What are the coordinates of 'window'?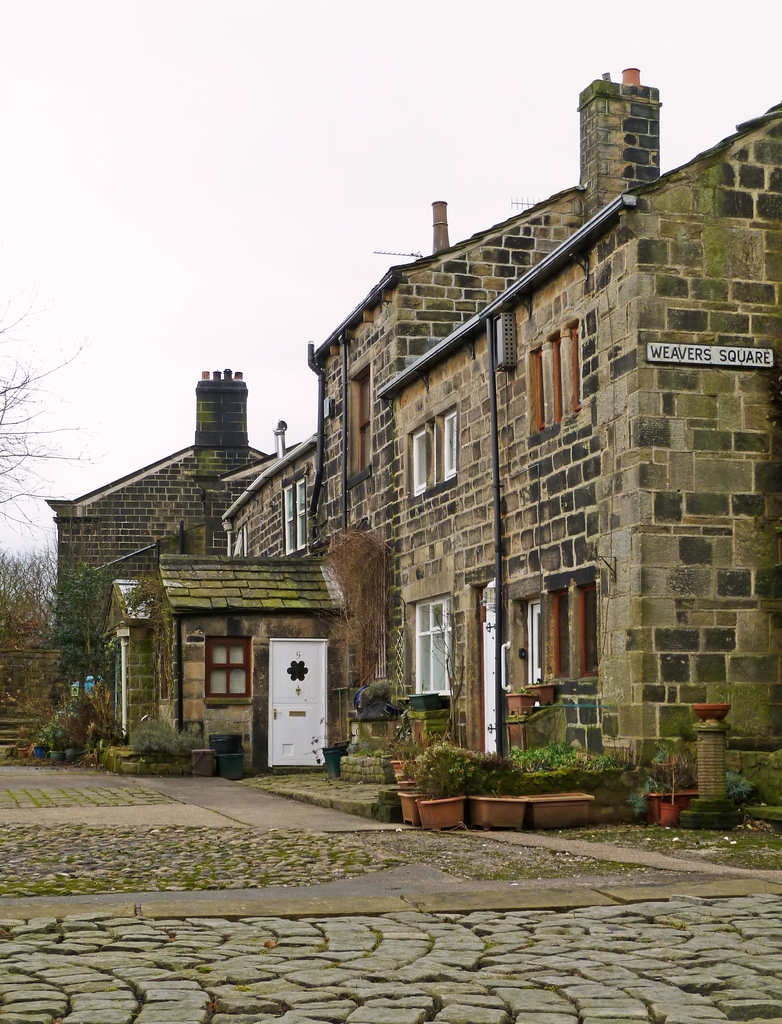
(549,328,567,424).
